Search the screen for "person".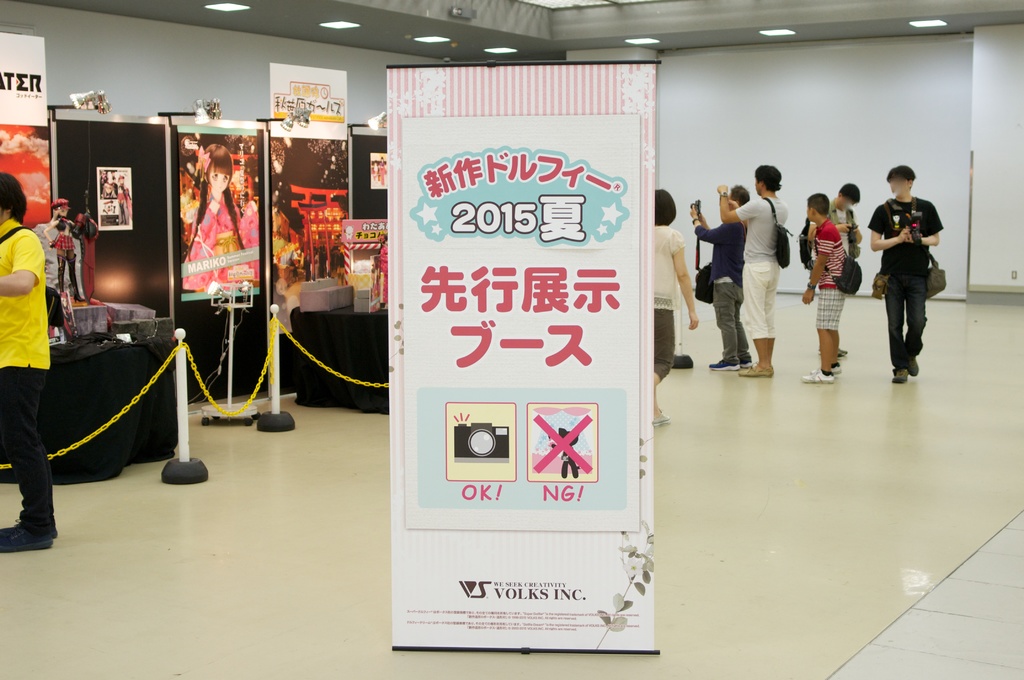
Found at region(792, 179, 866, 262).
